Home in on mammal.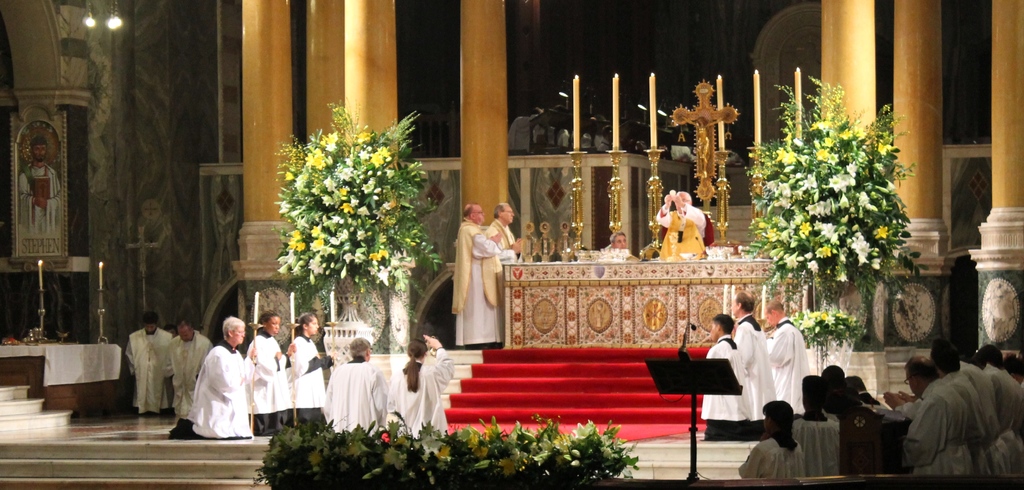
Homed in at bbox=[400, 334, 454, 443].
